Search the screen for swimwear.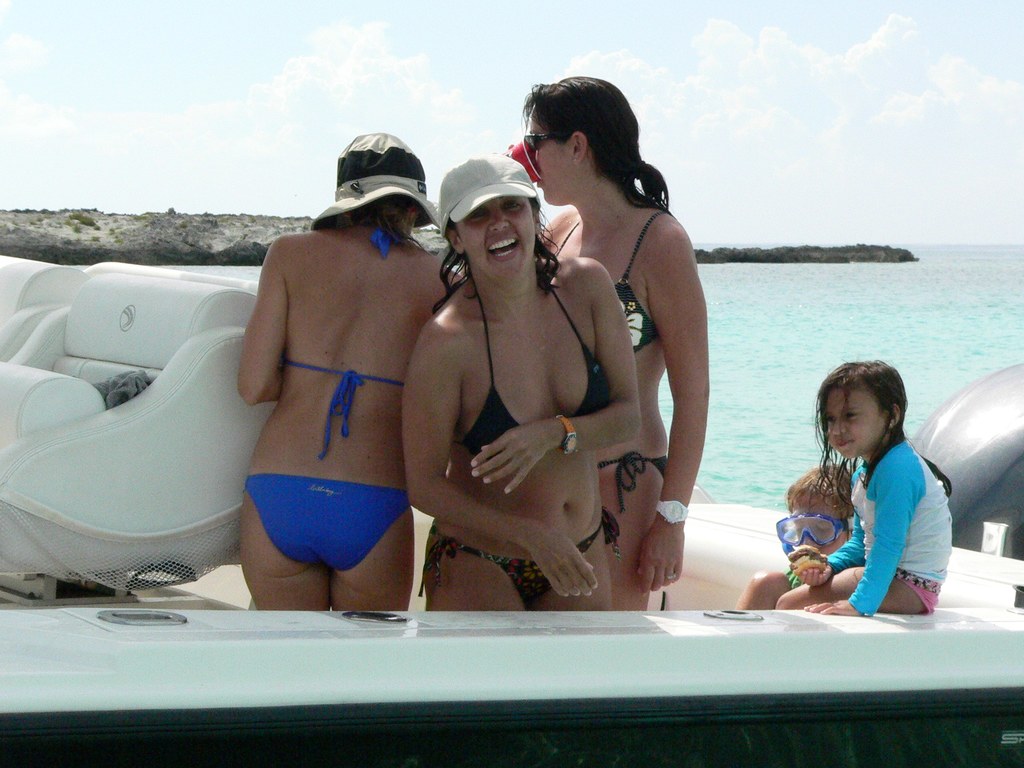
Found at box=[242, 477, 404, 572].
